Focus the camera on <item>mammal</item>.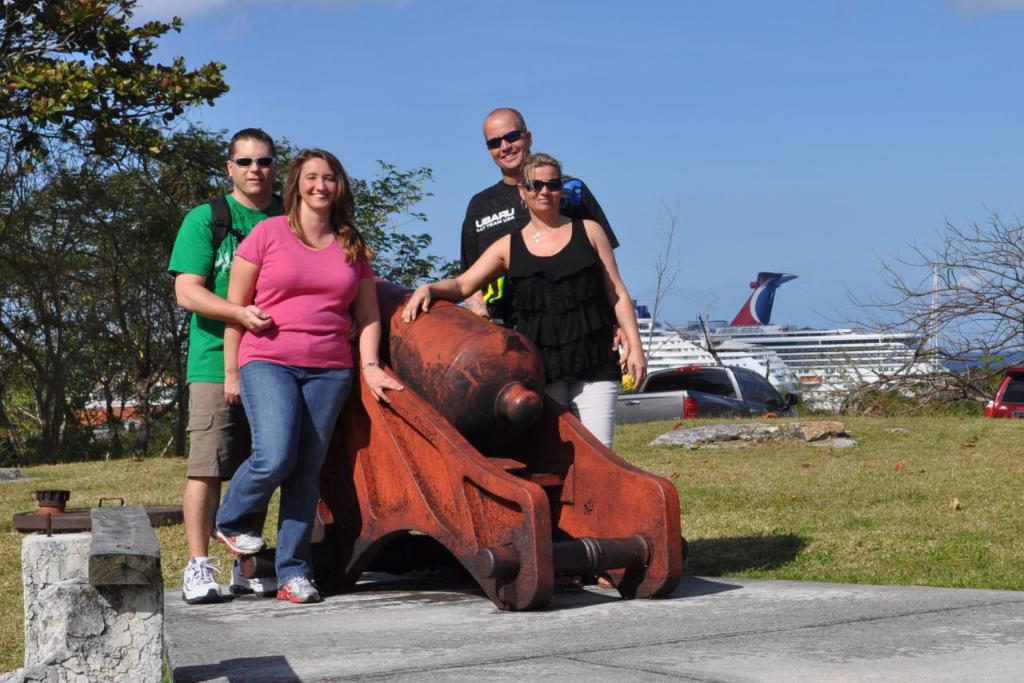
Focus region: Rect(458, 101, 620, 314).
